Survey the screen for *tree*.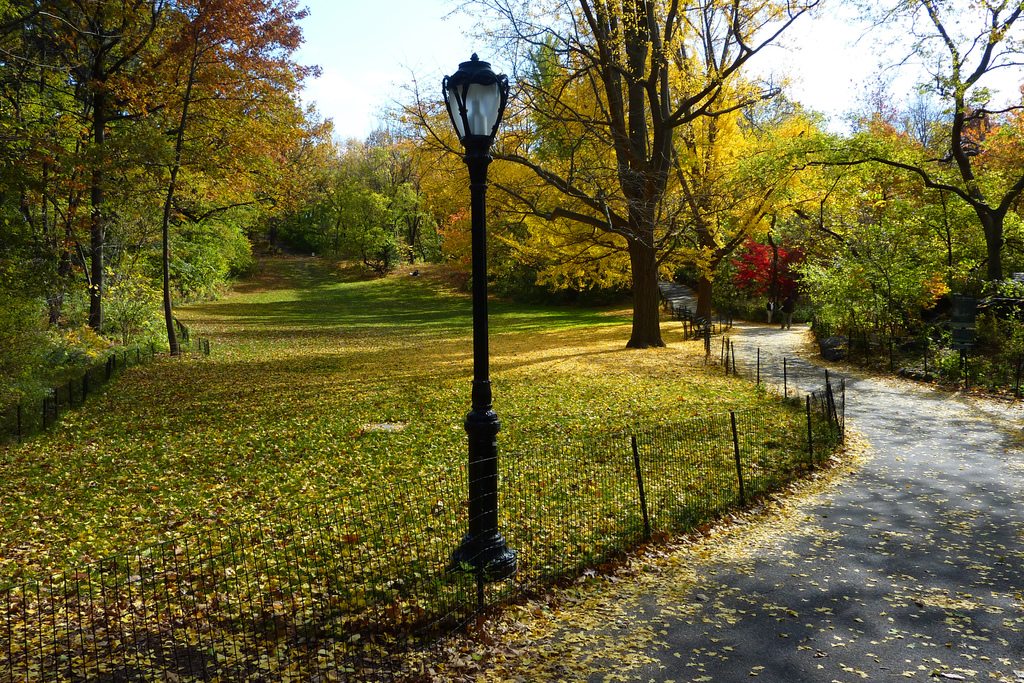
Survey found: [22,54,87,236].
